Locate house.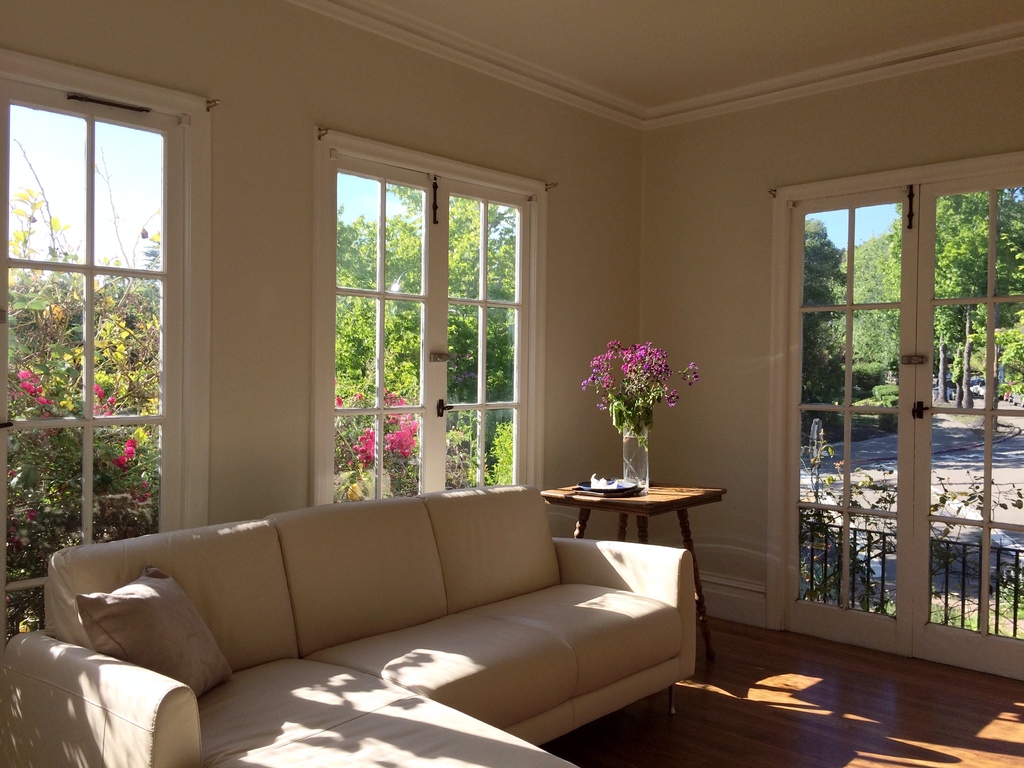
Bounding box: <box>0,3,1023,708</box>.
